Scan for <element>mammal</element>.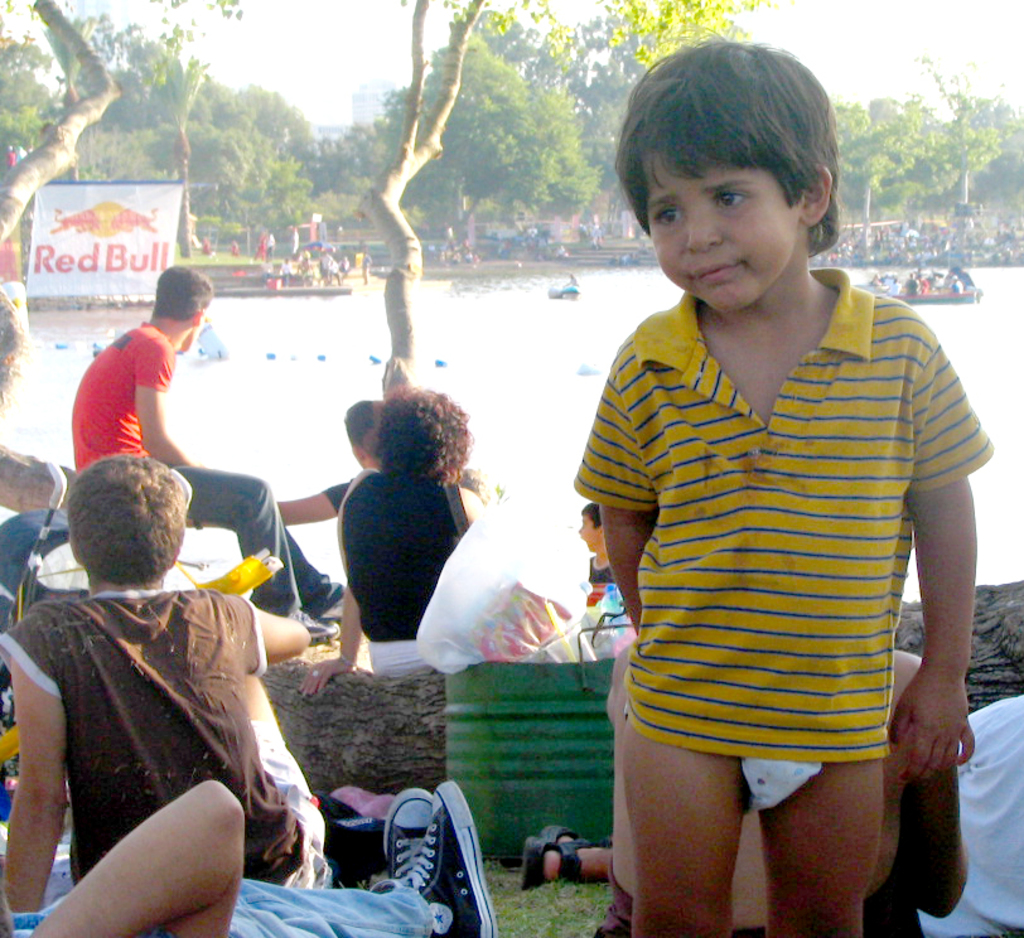
Scan result: box=[301, 387, 486, 695].
